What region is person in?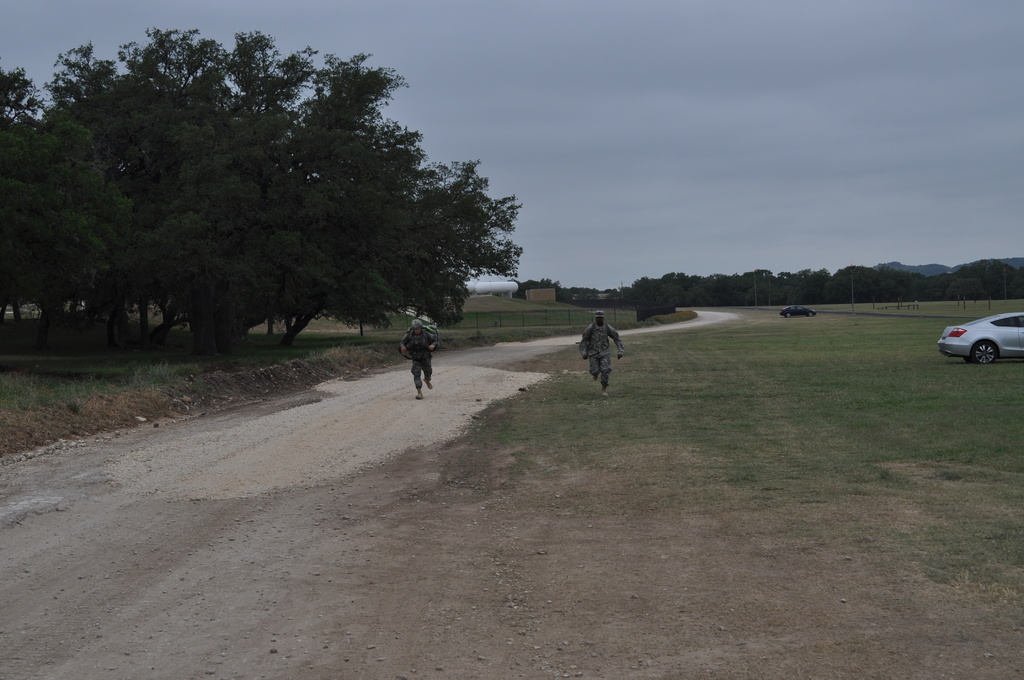
[581, 309, 624, 395].
